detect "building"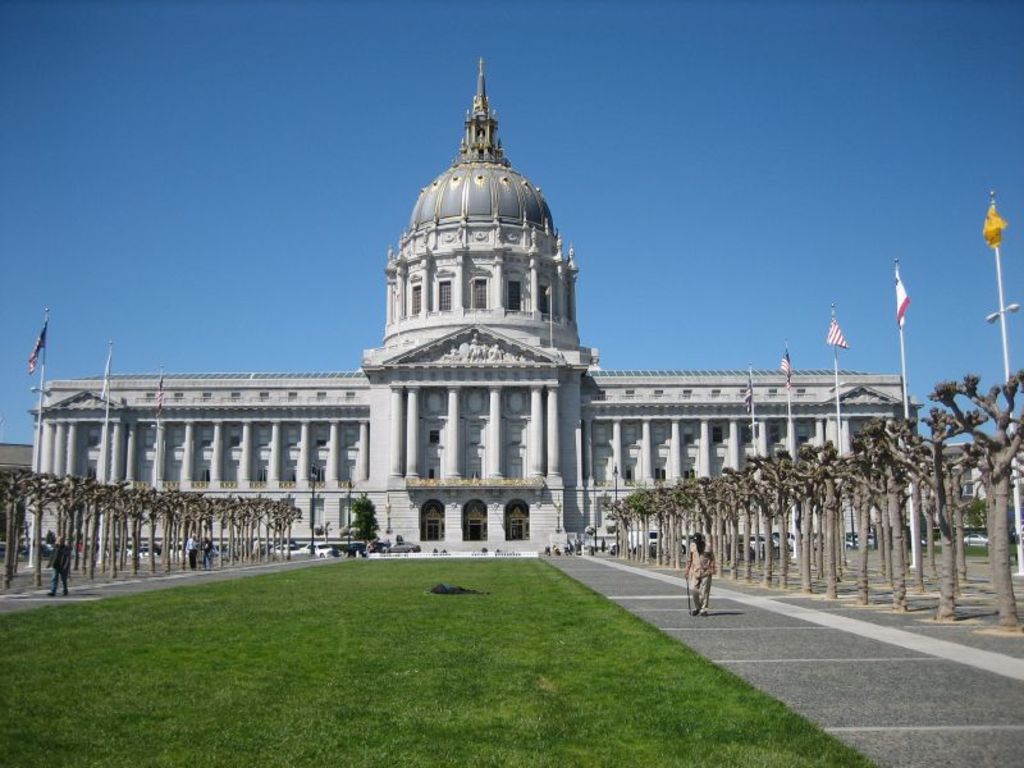
left=32, top=58, right=929, bottom=556
